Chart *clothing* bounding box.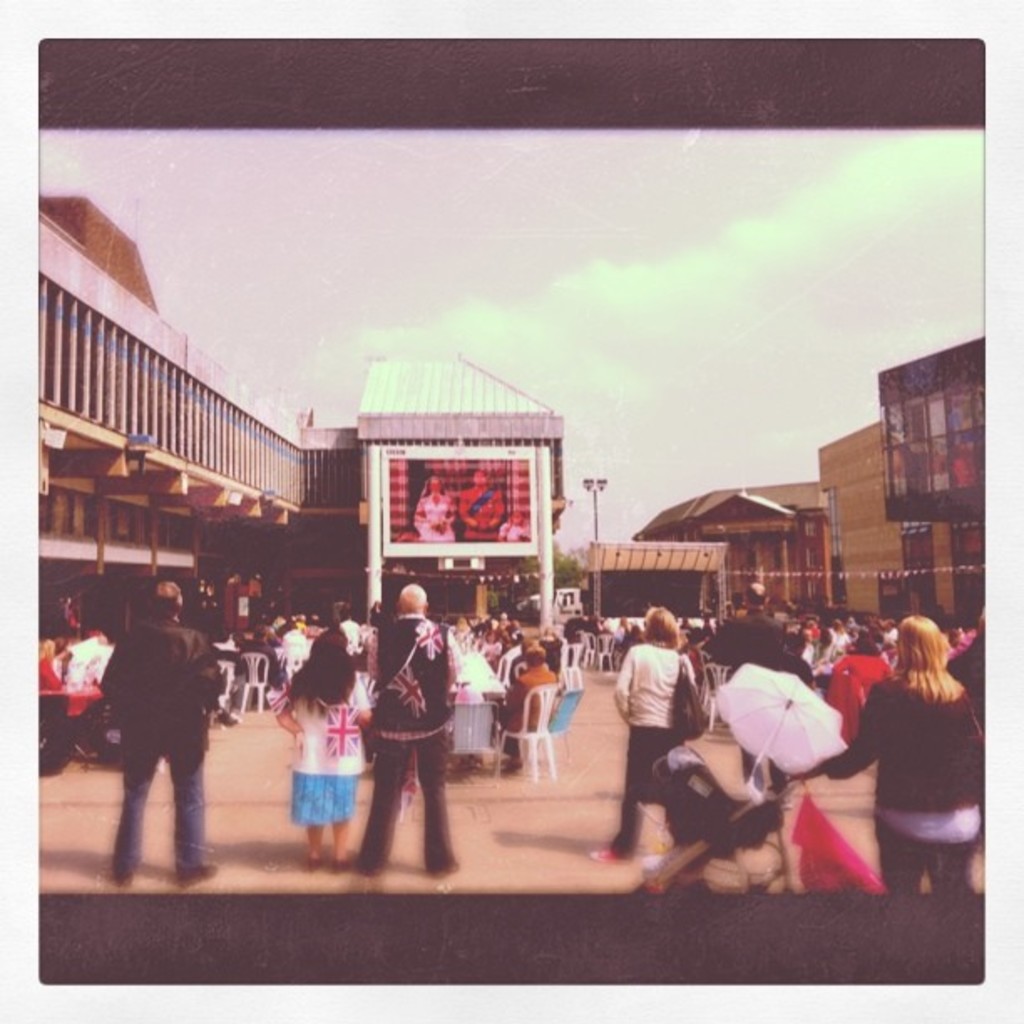
Charted: {"x1": 278, "y1": 654, "x2": 375, "y2": 763}.
